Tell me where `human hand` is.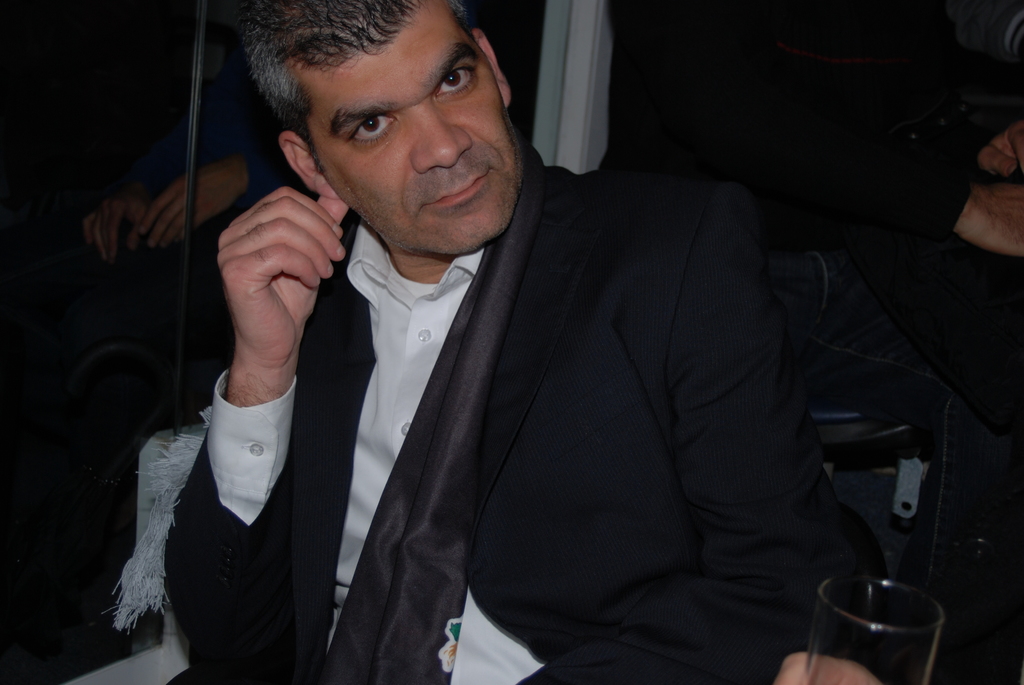
`human hand` is at <bbox>138, 155, 253, 251</bbox>.
